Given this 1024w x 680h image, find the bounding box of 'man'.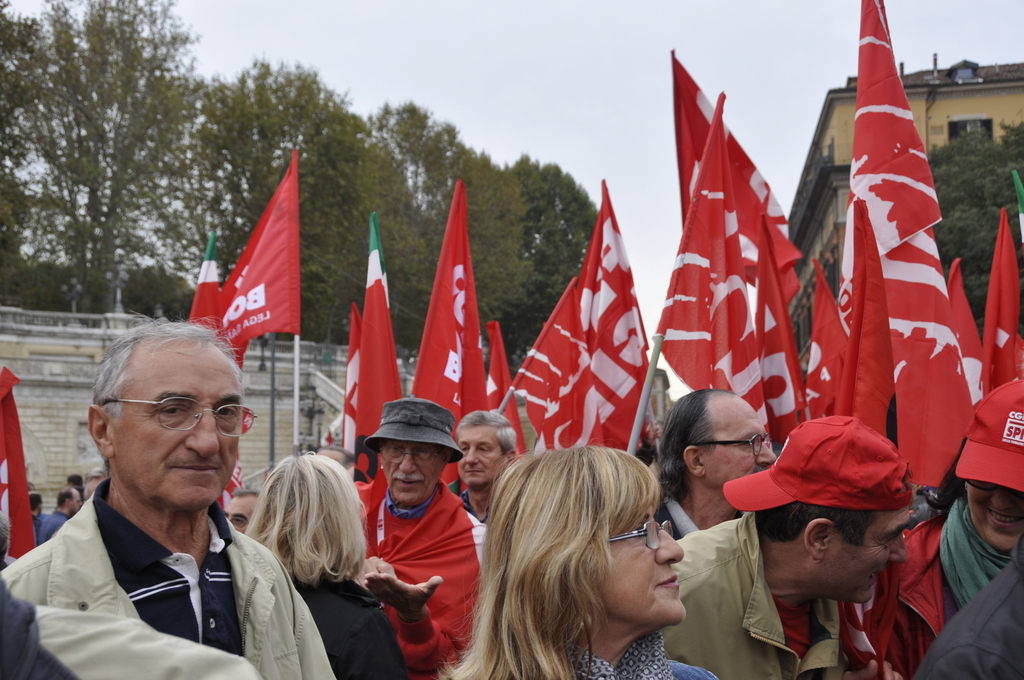
(662, 411, 915, 679).
